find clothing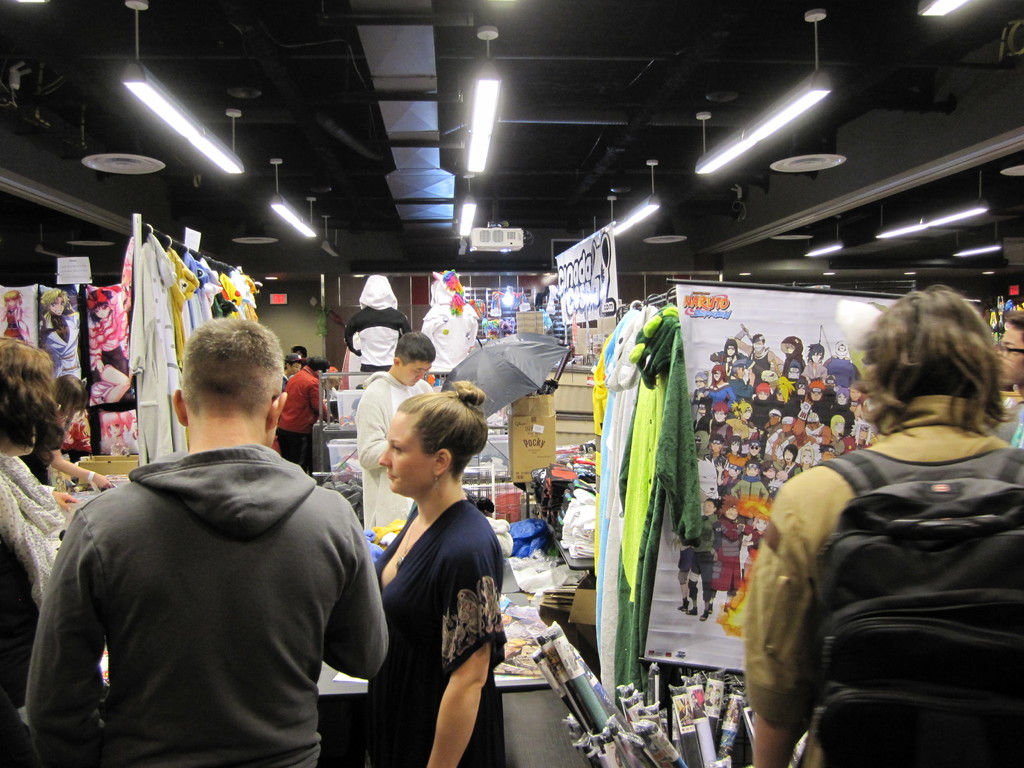
region(90, 294, 128, 371)
